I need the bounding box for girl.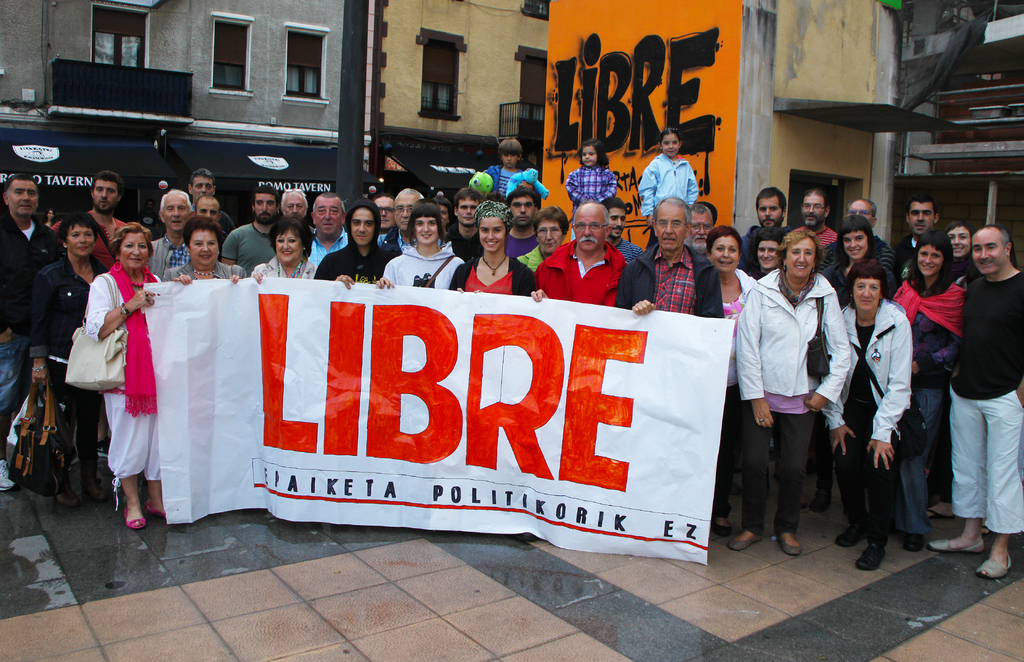
Here it is: pyautogui.locateOnScreen(820, 211, 896, 306).
